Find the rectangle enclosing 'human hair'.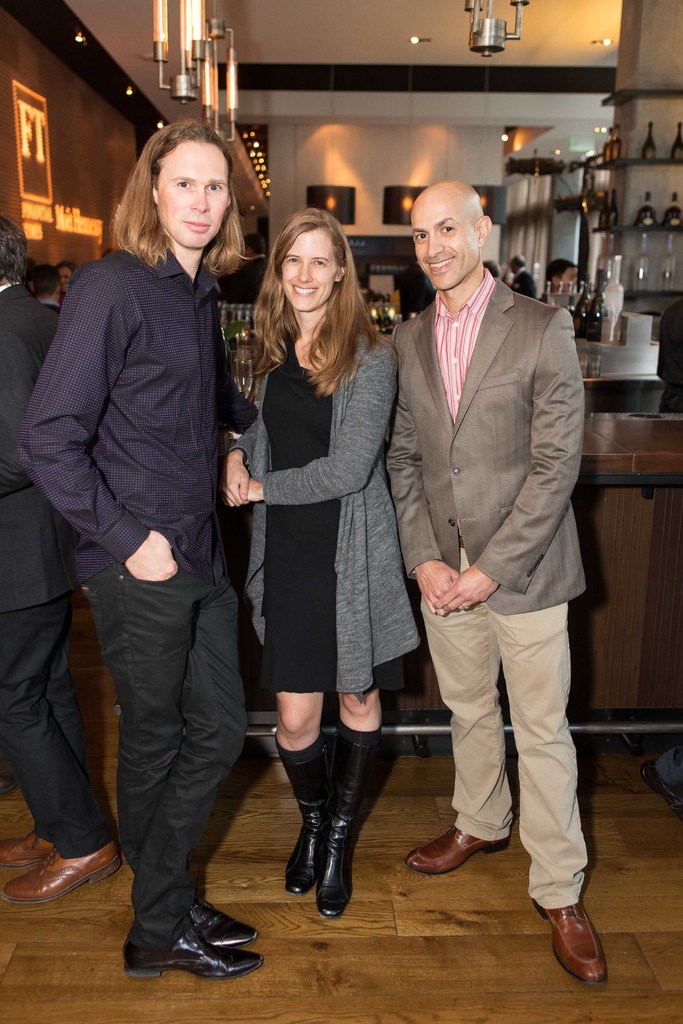
[x1=0, y1=212, x2=28, y2=289].
